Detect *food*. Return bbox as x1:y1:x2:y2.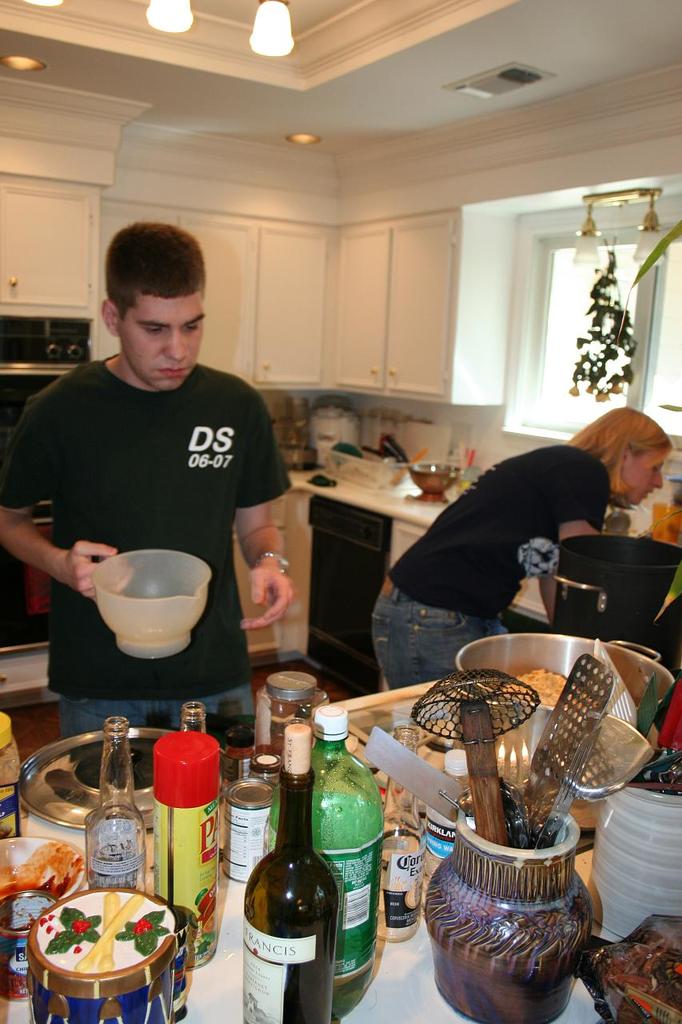
0:844:89:898.
